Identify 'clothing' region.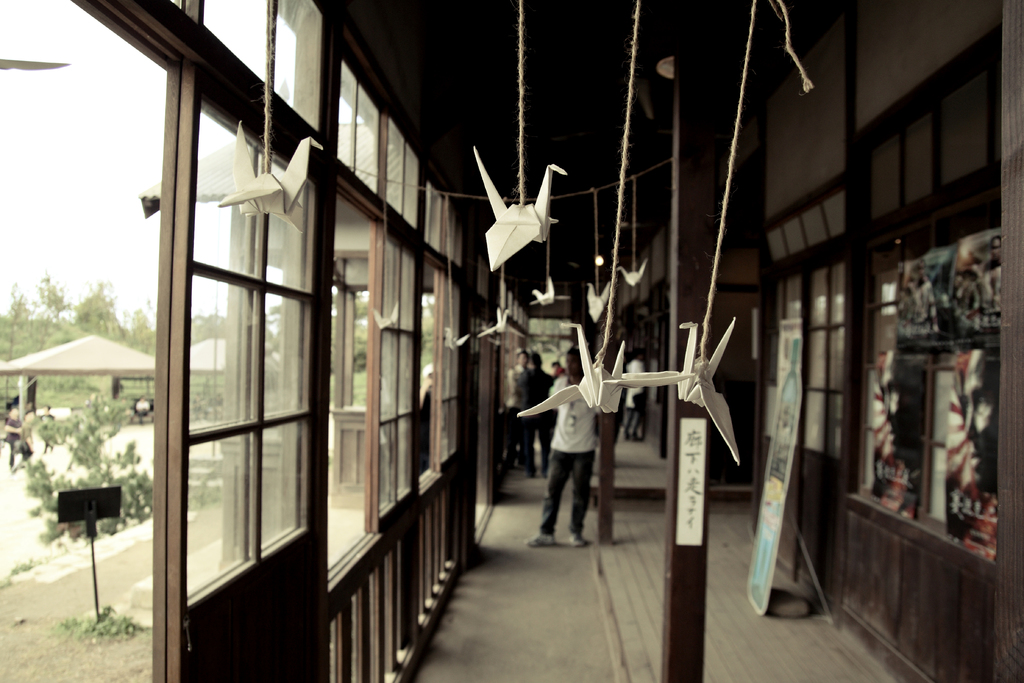
Region: locate(532, 375, 621, 543).
